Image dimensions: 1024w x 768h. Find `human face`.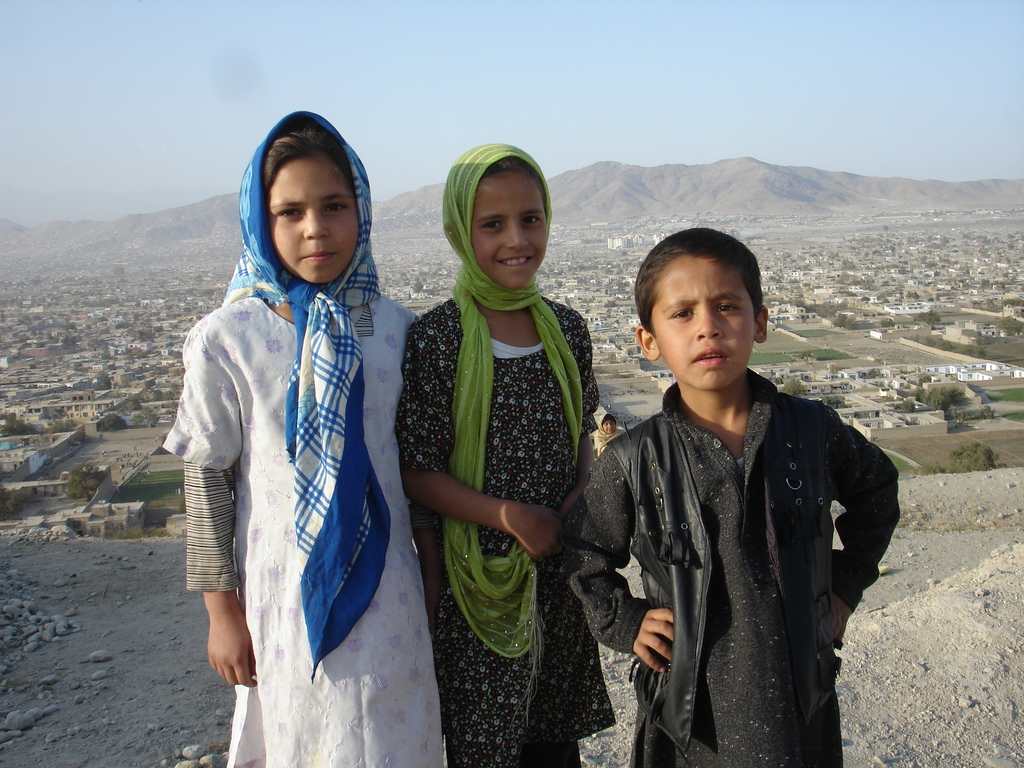
x1=266 y1=154 x2=358 y2=285.
